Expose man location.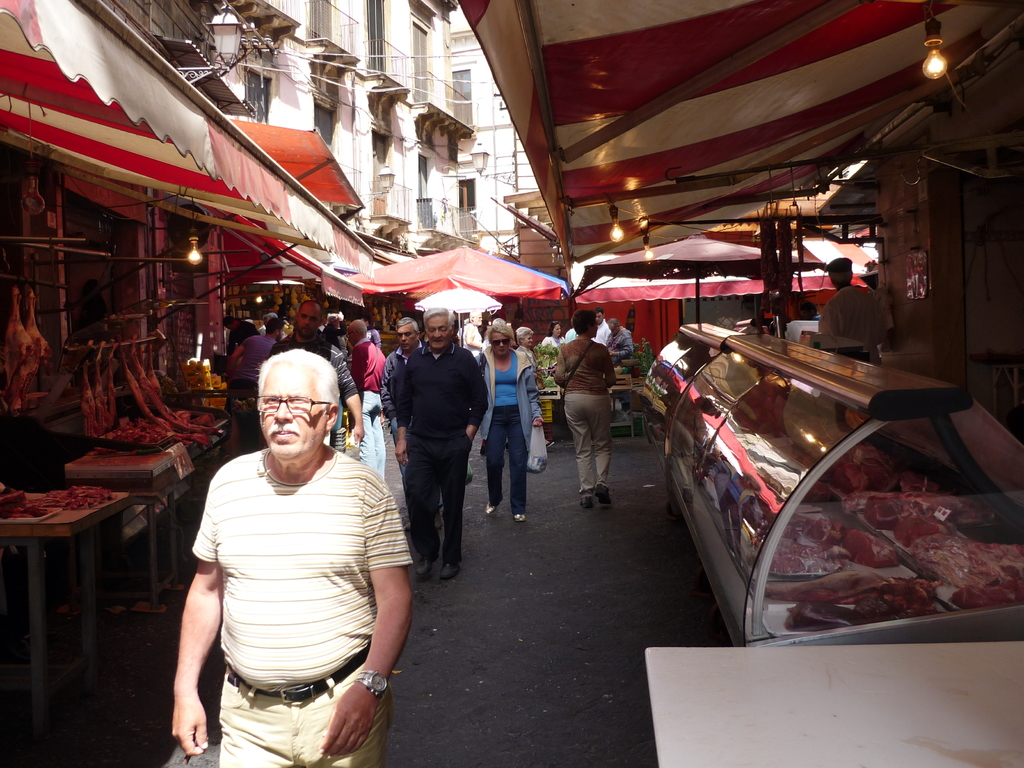
Exposed at 817:256:886:363.
